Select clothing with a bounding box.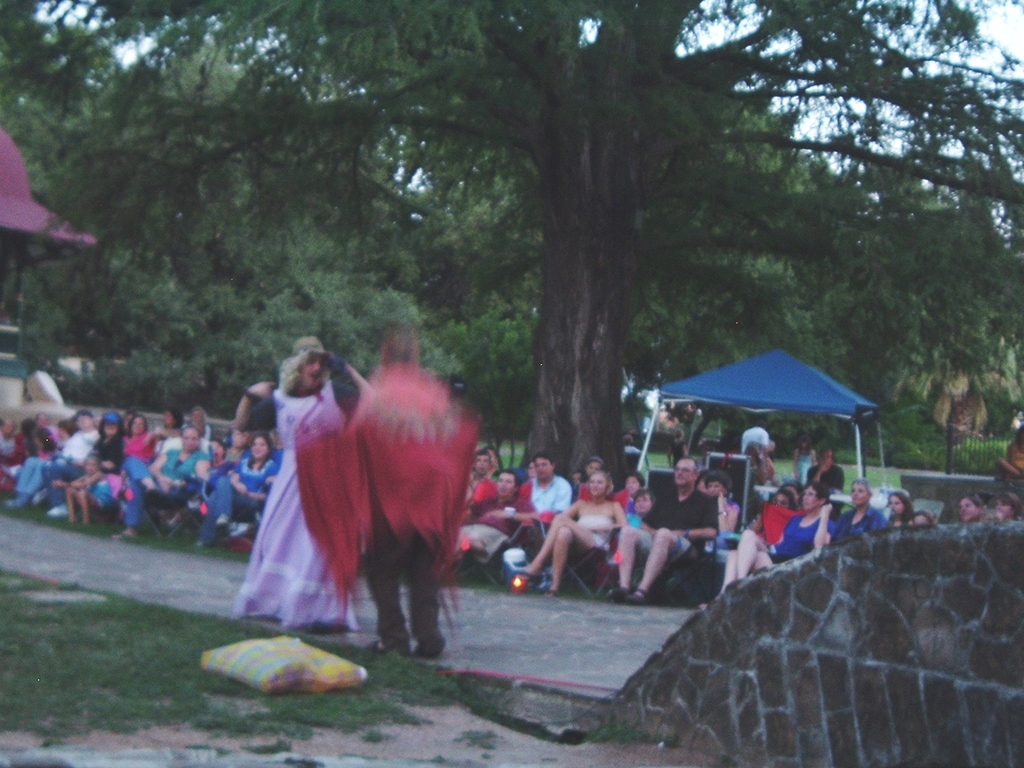
127,430,154,457.
